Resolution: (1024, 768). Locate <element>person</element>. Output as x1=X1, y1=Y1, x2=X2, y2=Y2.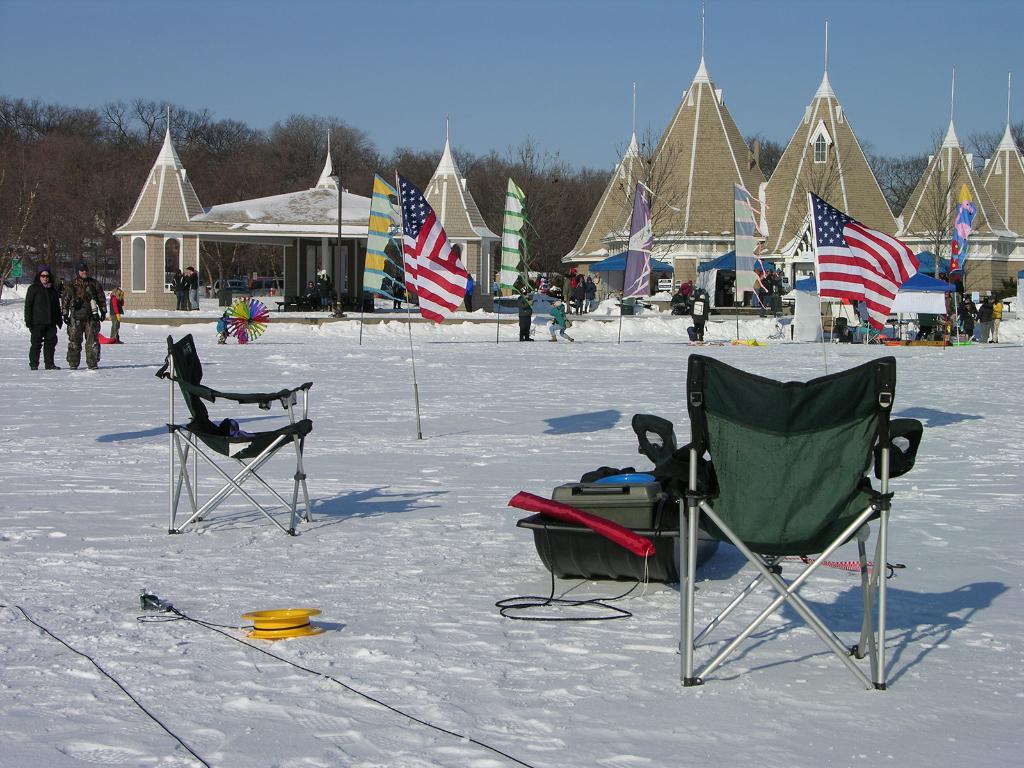
x1=22, y1=265, x2=62, y2=370.
